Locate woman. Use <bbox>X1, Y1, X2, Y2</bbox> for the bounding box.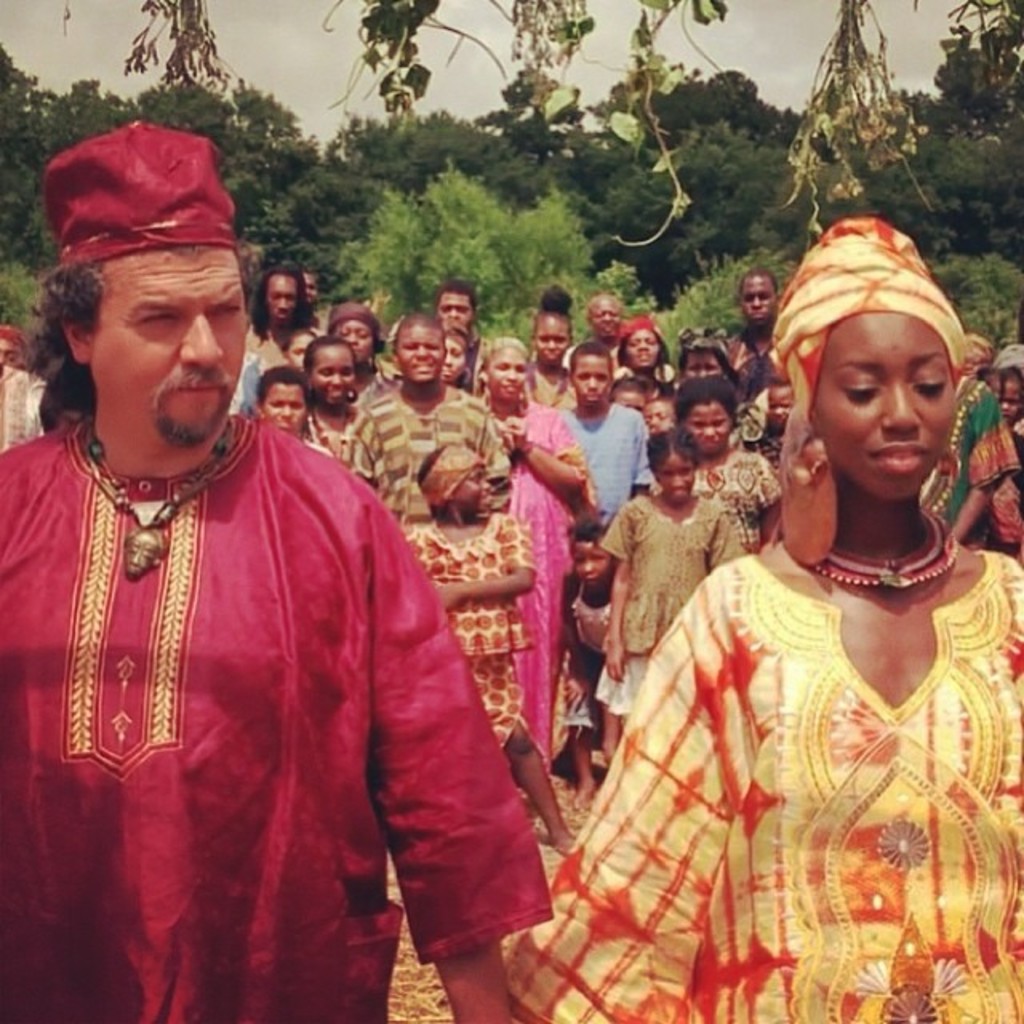
<bbox>462, 330, 590, 773</bbox>.
